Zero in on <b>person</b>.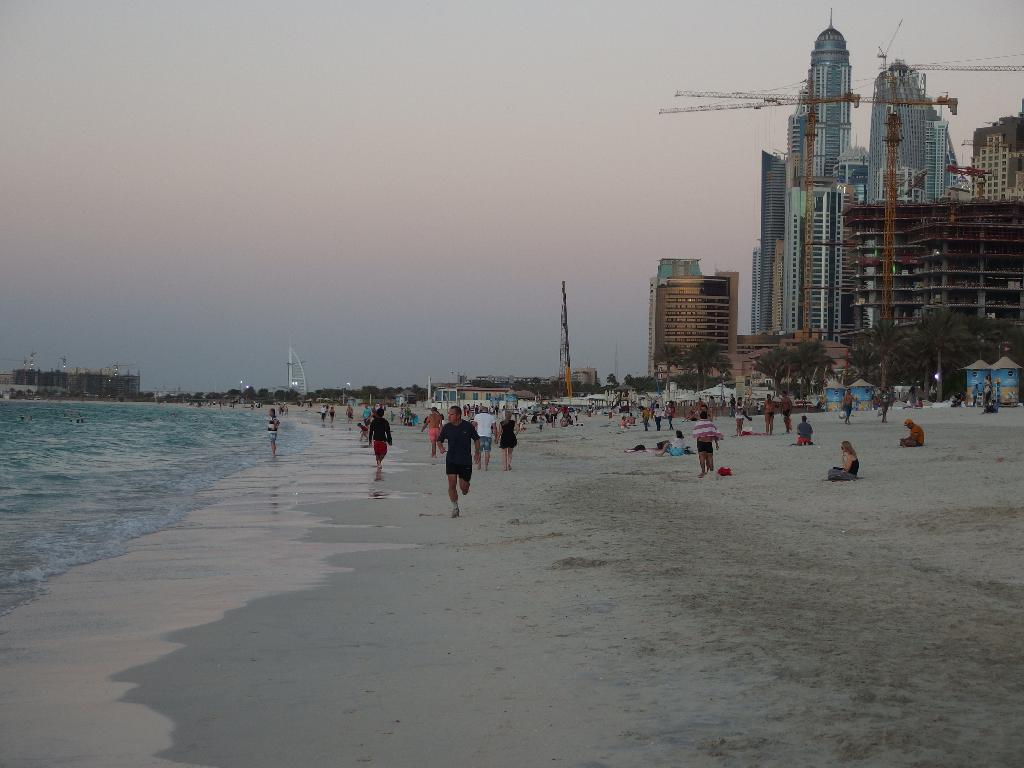
Zeroed in: bbox=(691, 409, 716, 474).
